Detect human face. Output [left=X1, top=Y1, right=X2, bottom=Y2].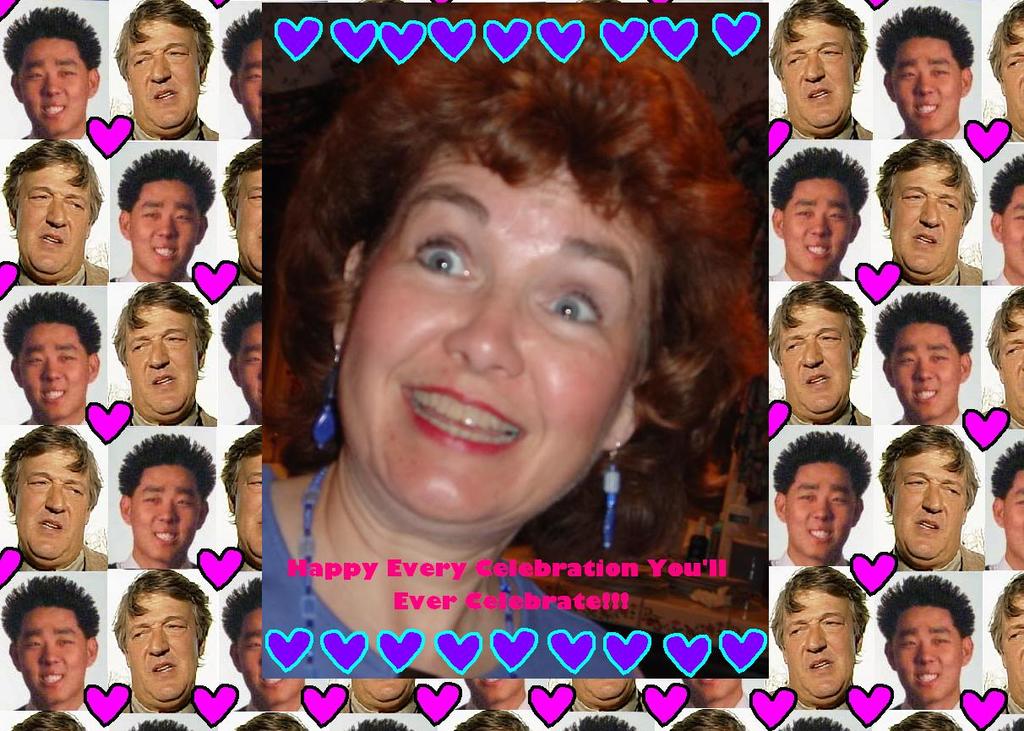
[left=12, top=159, right=91, bottom=273].
